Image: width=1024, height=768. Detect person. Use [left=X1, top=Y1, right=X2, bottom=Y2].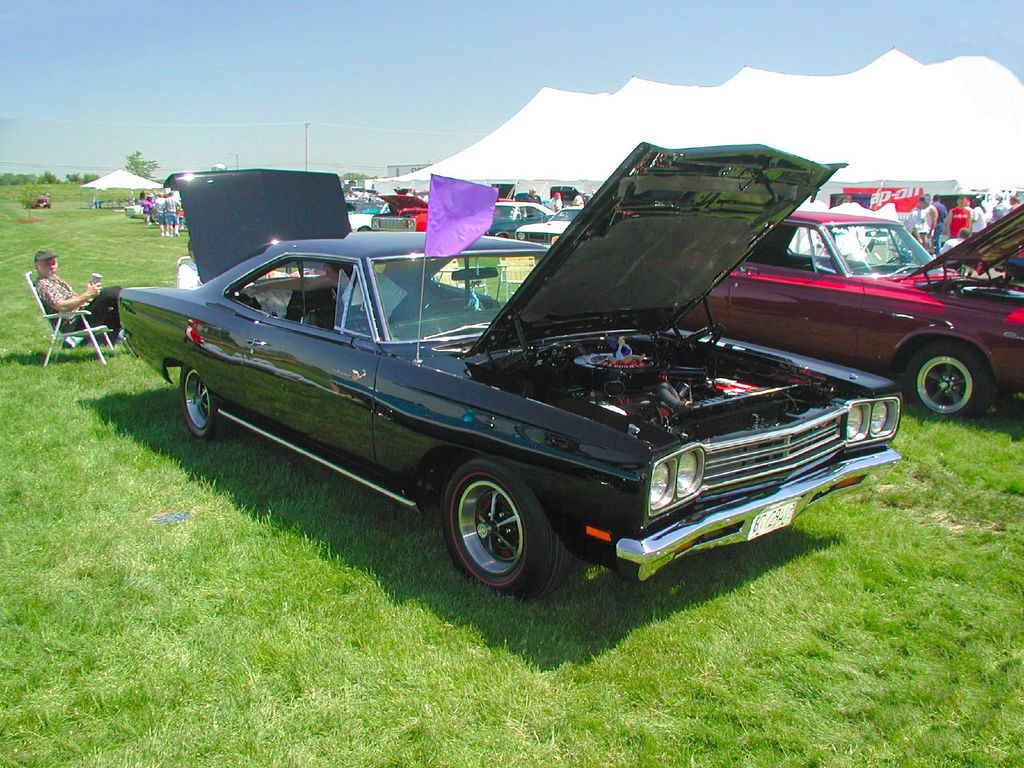
[left=154, top=191, right=168, bottom=236].
